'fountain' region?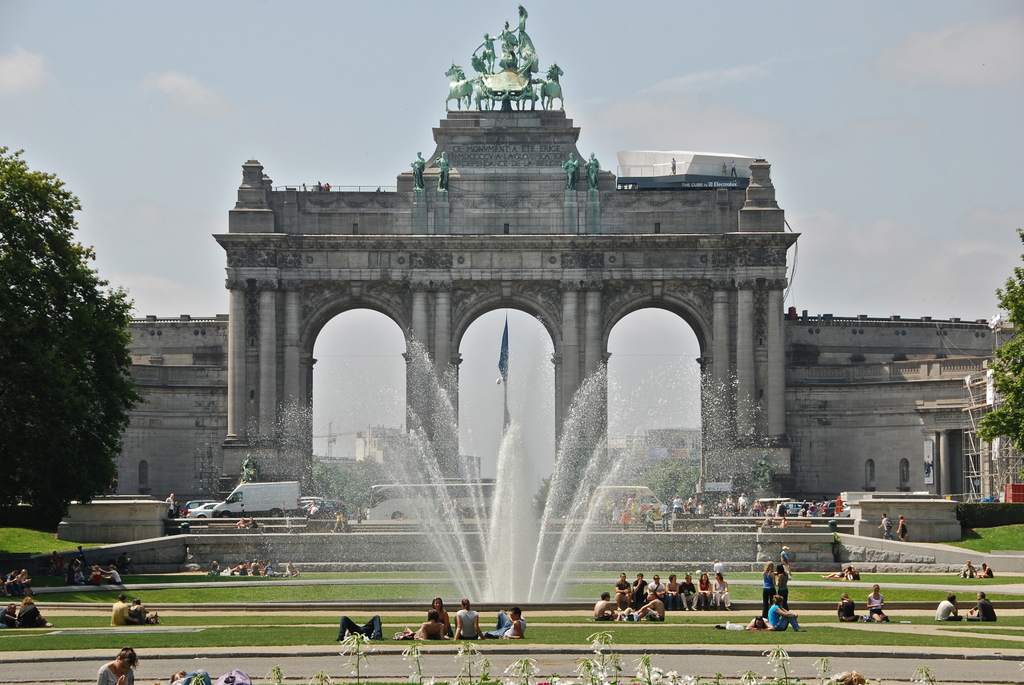
l=333, t=310, r=676, b=661
